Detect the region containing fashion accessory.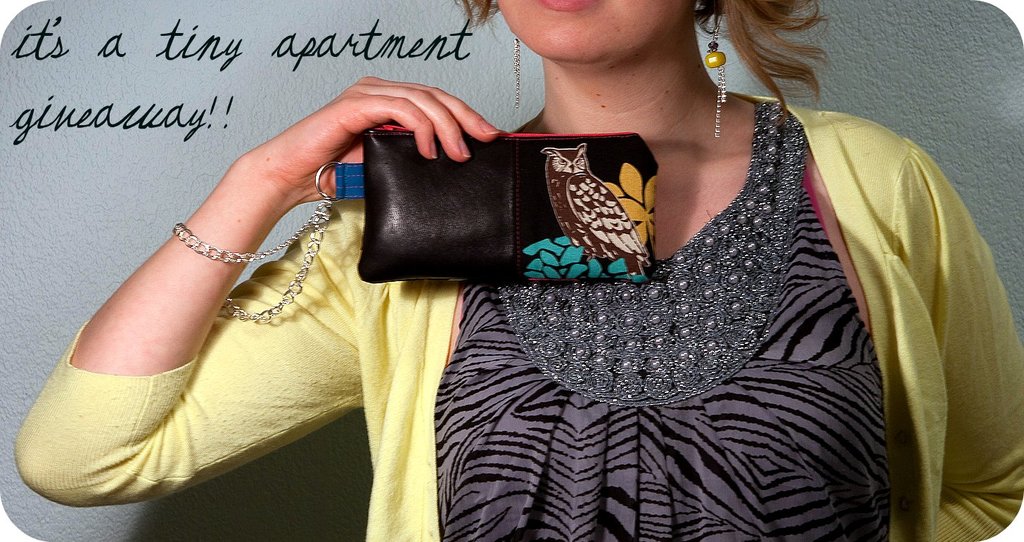
BBox(708, 13, 732, 138).
